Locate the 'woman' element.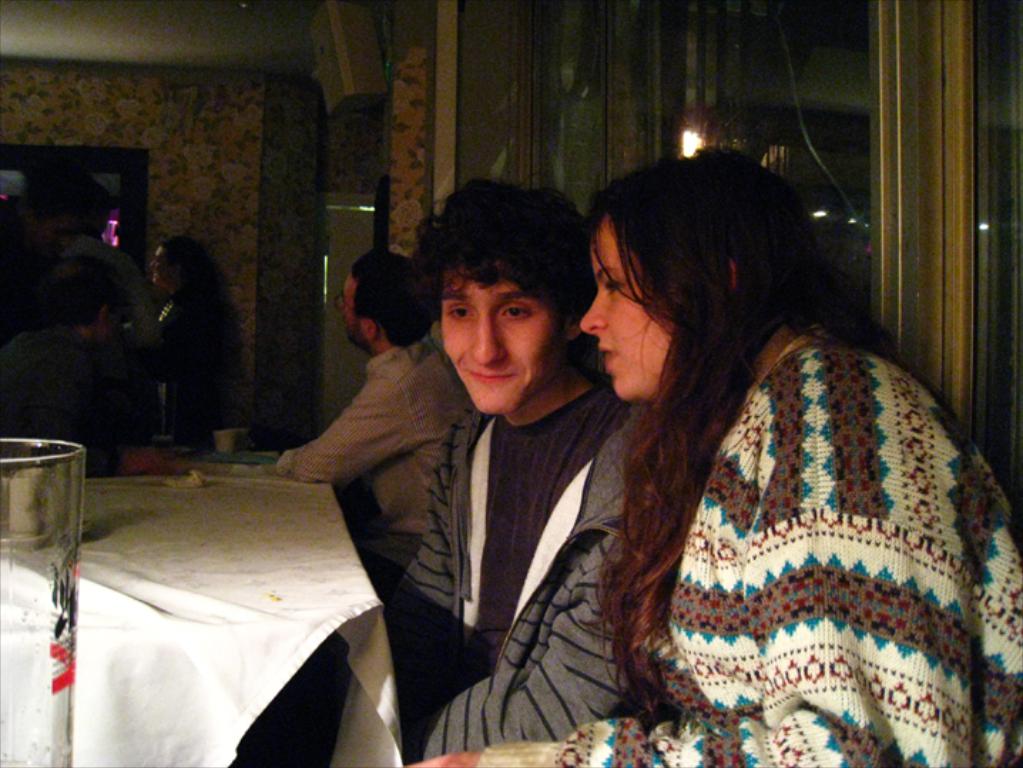
Element bbox: <box>523,120,969,767</box>.
